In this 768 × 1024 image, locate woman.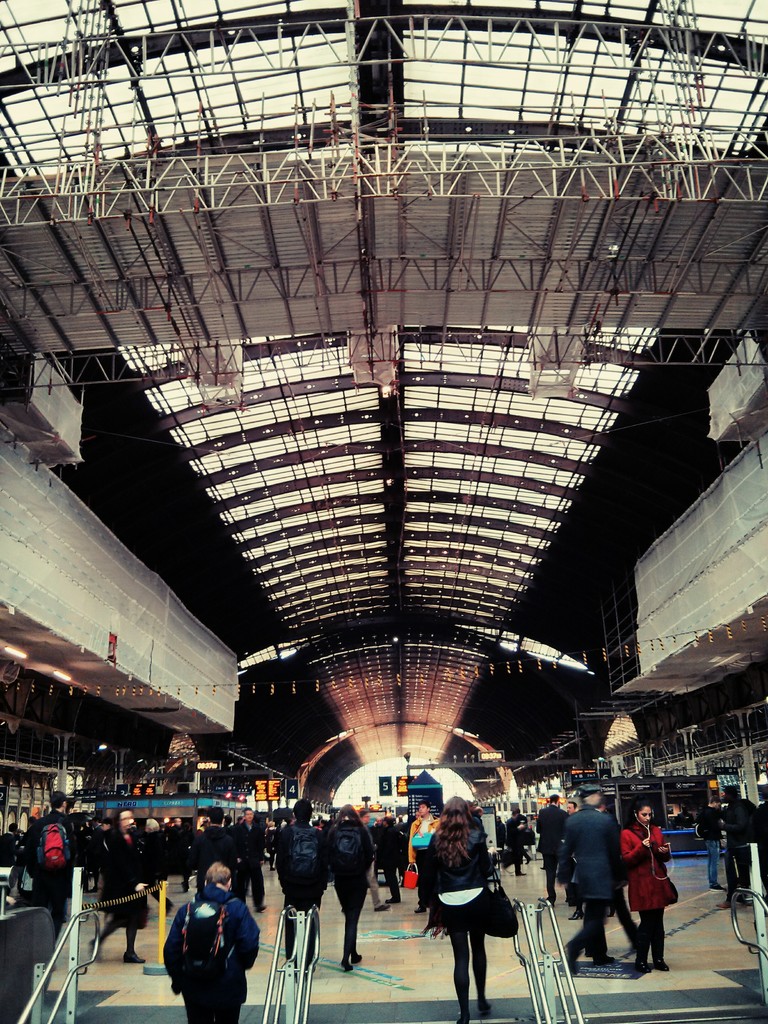
Bounding box: 426:797:497:1023.
